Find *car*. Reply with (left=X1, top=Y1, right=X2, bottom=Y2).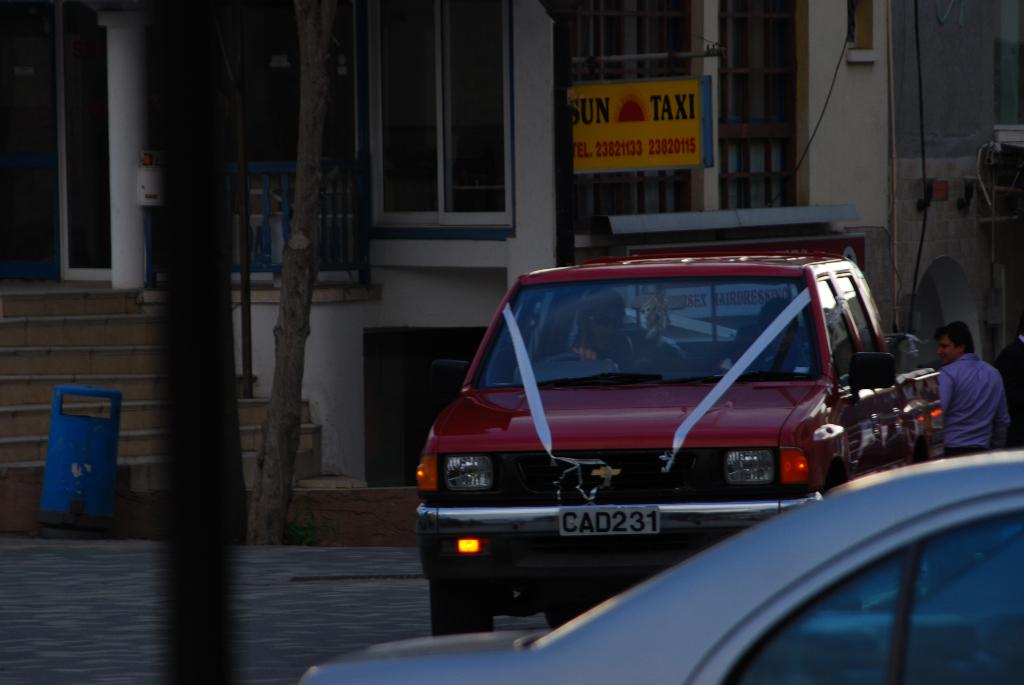
(left=299, top=448, right=1023, bottom=684).
